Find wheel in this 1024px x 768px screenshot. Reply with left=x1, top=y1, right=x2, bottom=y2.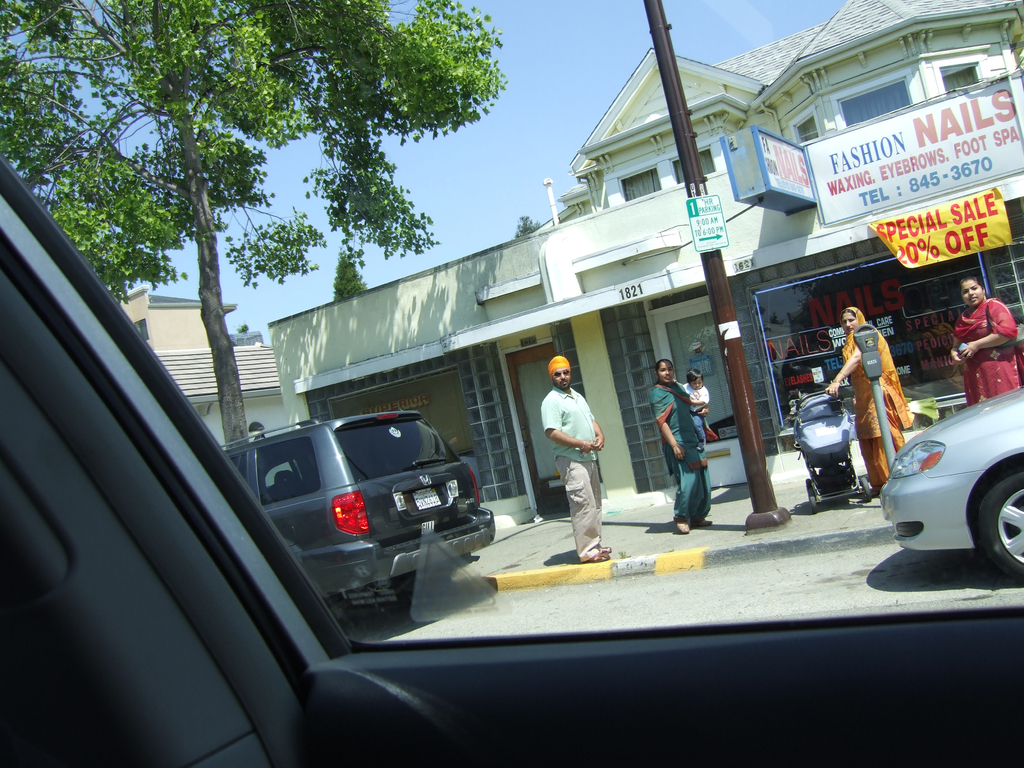
left=974, top=465, right=1023, bottom=584.
